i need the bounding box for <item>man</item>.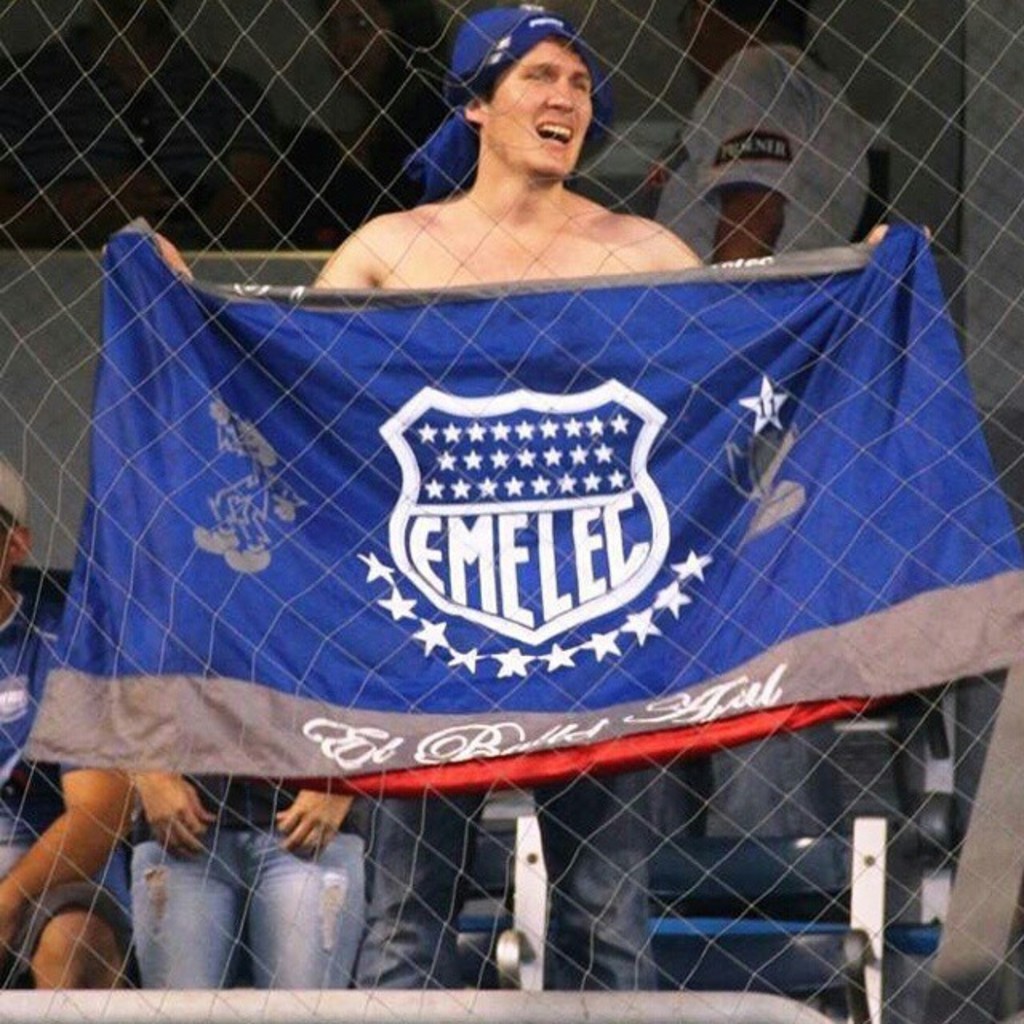
Here it is: region(642, 2, 870, 829).
